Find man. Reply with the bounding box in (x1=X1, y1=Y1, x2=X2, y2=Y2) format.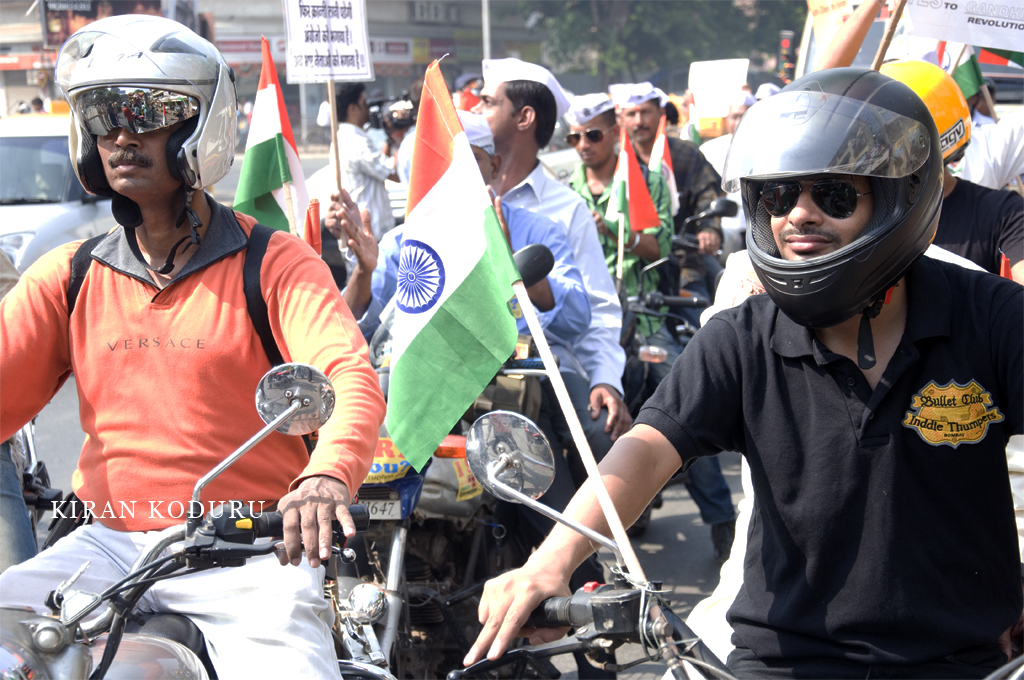
(x1=559, y1=89, x2=734, y2=560).
